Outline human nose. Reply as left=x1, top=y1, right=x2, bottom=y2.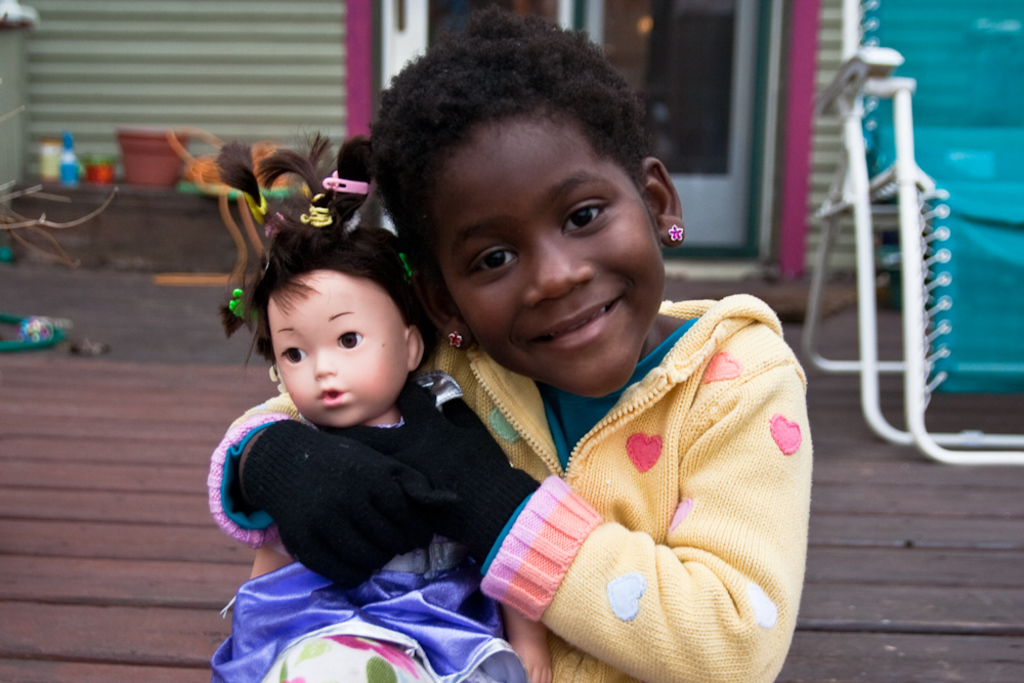
left=315, top=352, right=337, bottom=376.
